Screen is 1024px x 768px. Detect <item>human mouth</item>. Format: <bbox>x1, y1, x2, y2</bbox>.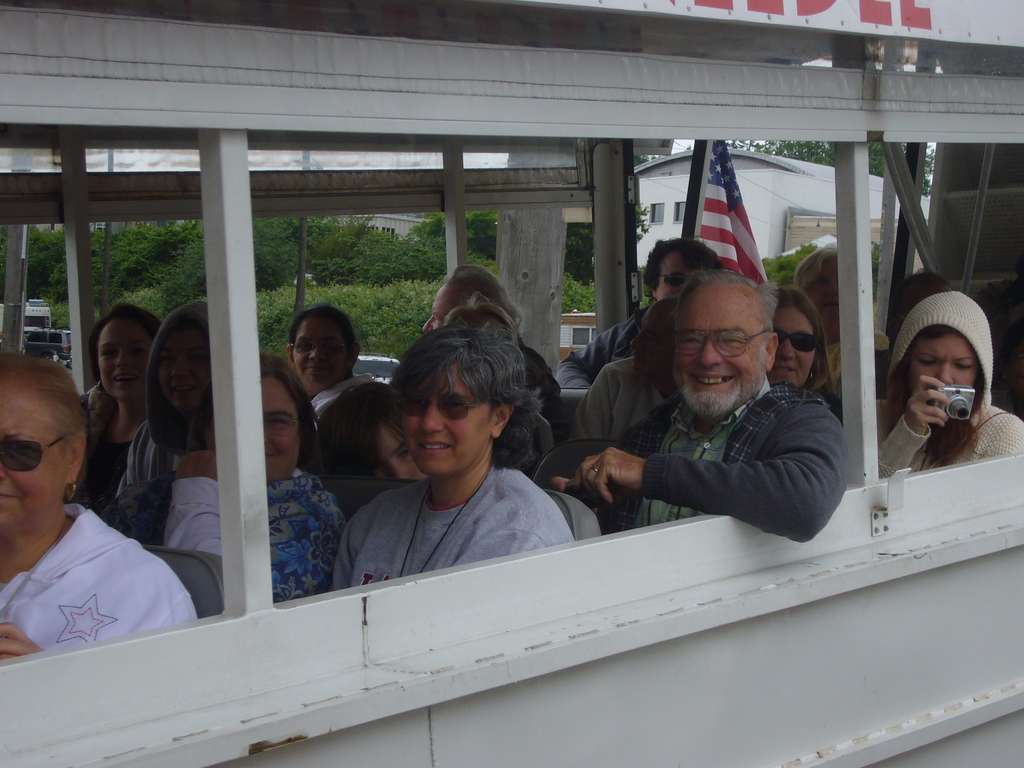
<bbox>308, 365, 332, 376</bbox>.
